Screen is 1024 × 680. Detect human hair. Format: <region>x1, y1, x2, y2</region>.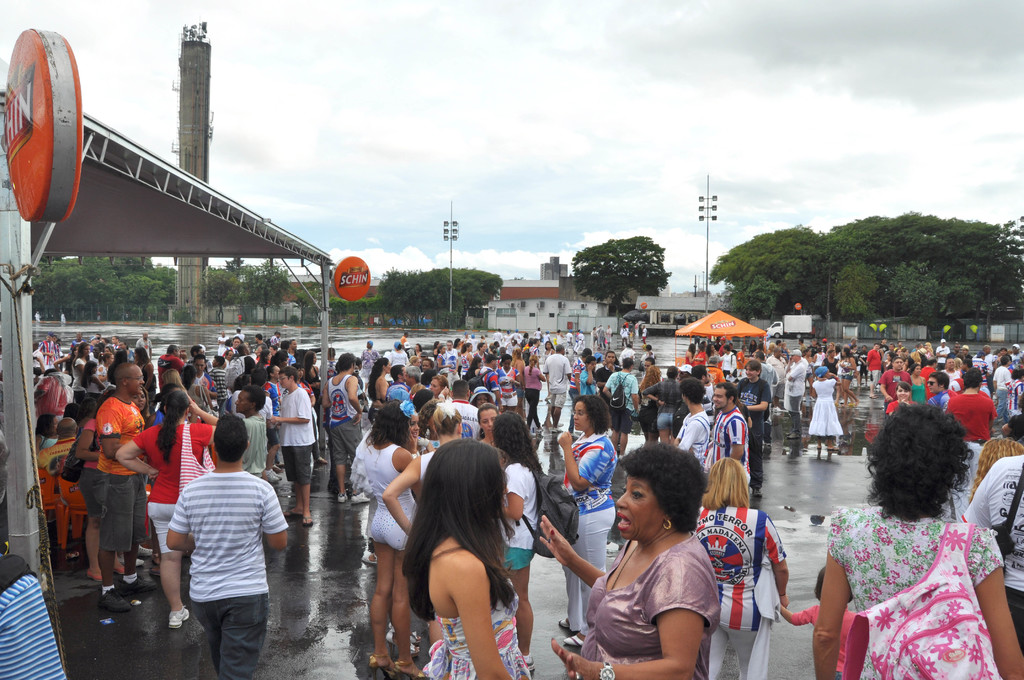
<region>387, 451, 522, 634</region>.
